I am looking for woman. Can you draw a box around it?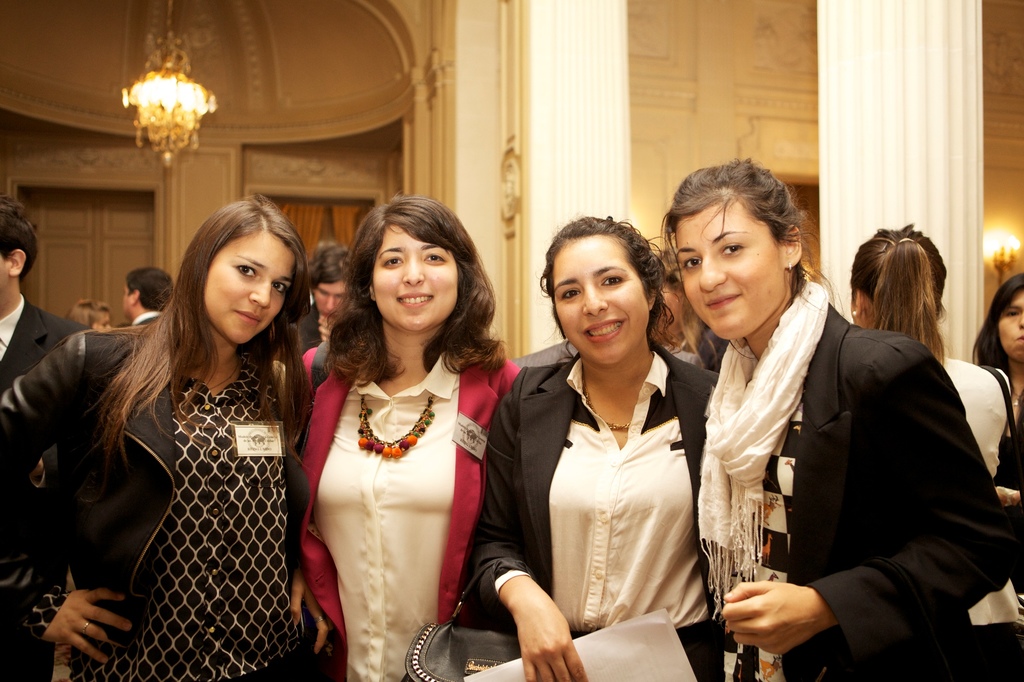
Sure, the bounding box is 842:215:1023:670.
